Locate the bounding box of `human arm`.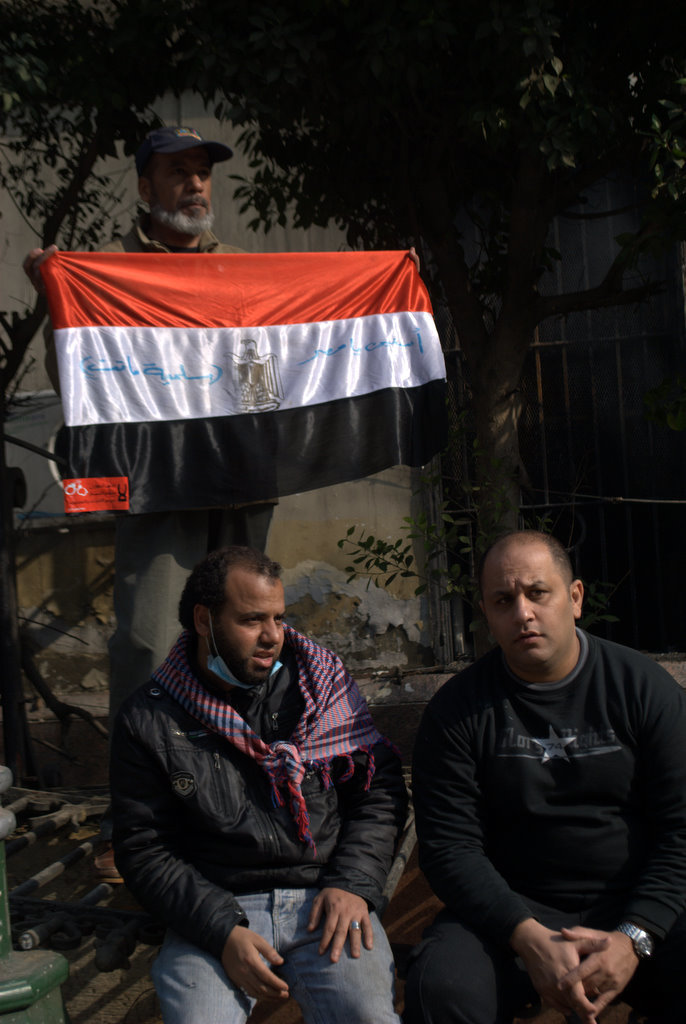
Bounding box: [left=399, top=244, right=426, bottom=272].
